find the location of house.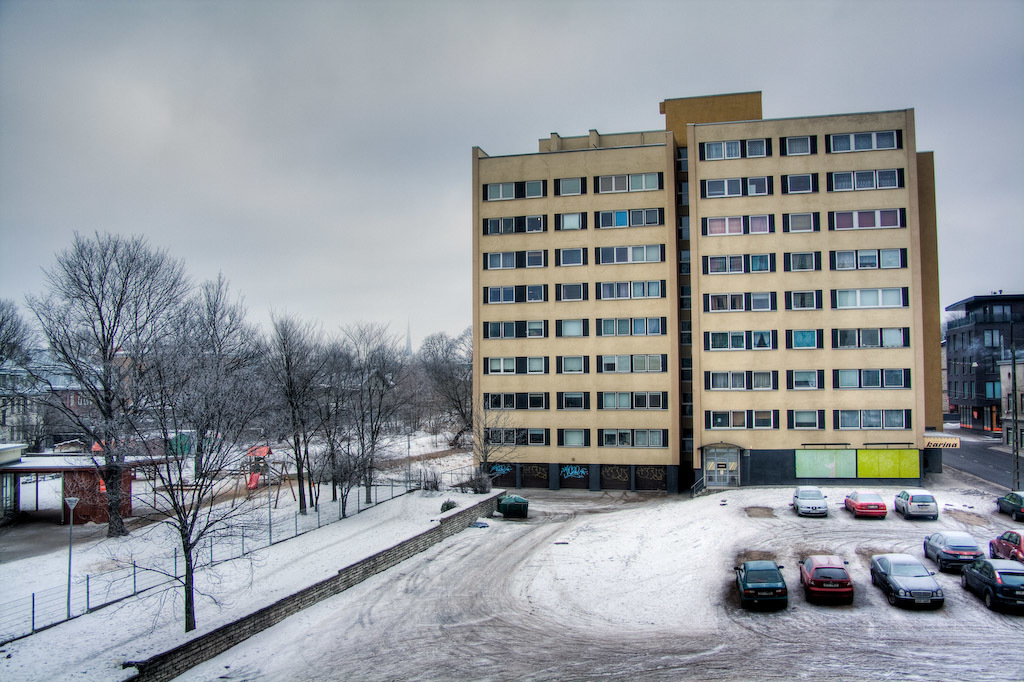
Location: (left=941, top=285, right=1023, bottom=434).
